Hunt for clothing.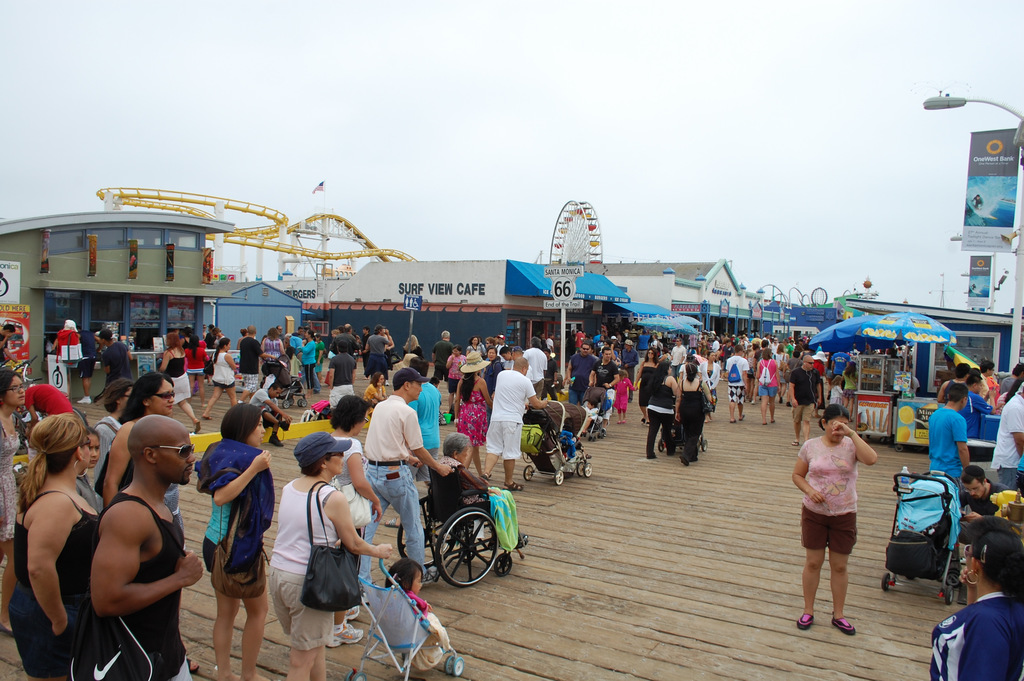
Hunted down at (0,427,40,528).
